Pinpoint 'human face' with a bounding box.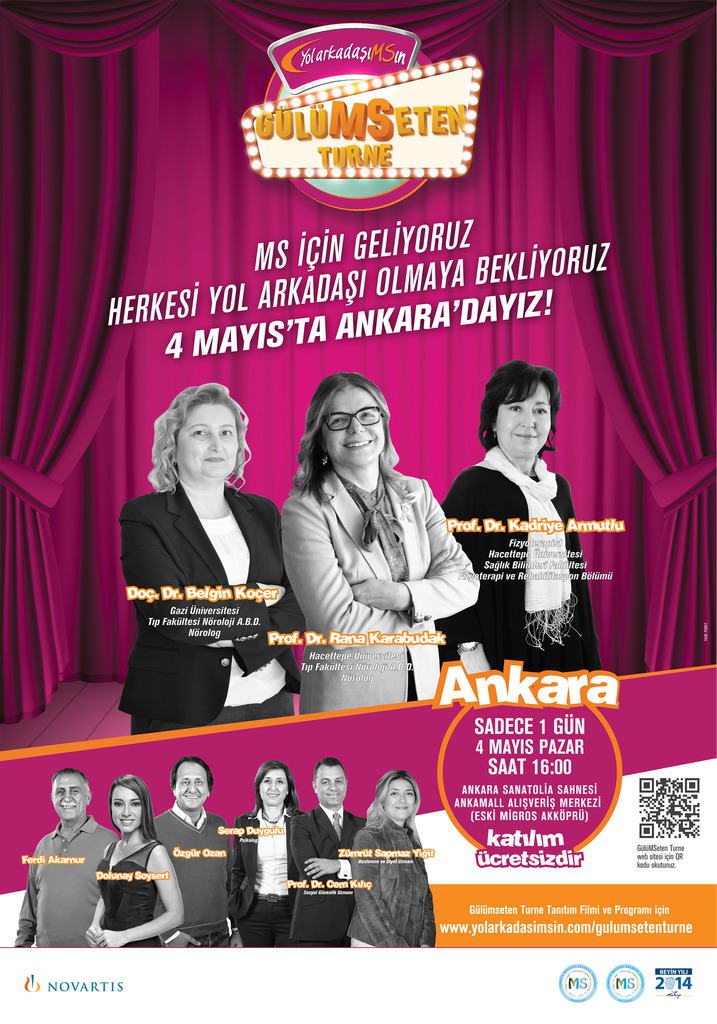
<box>261,771,287,801</box>.
